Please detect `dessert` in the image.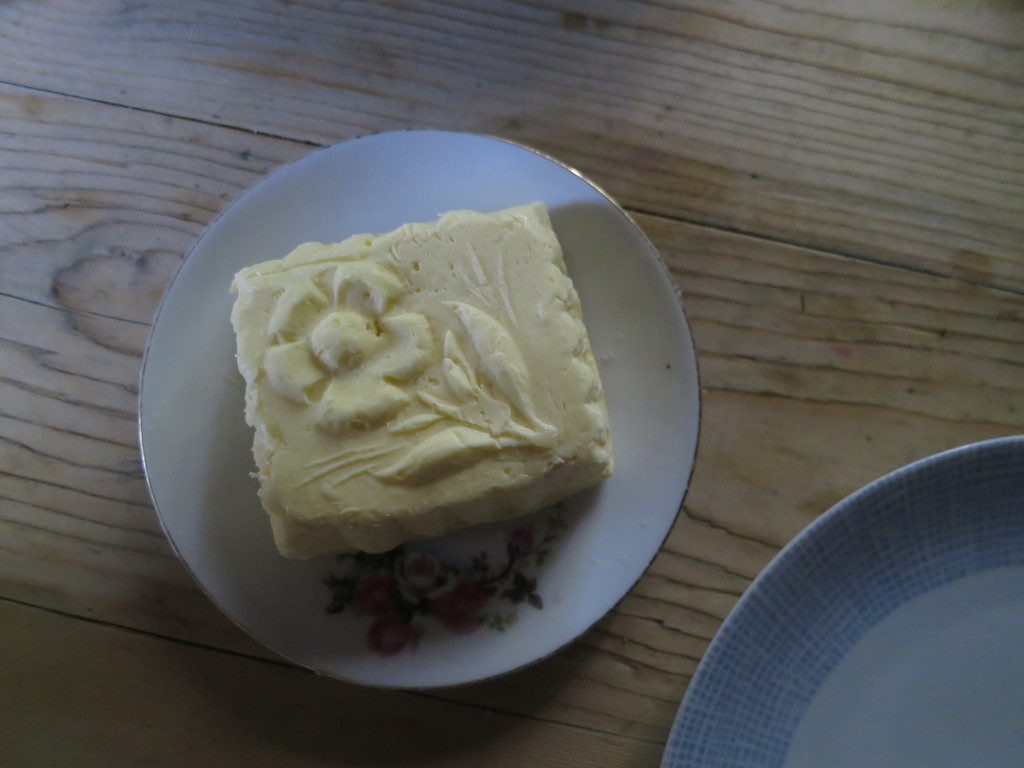
bbox(209, 192, 611, 575).
